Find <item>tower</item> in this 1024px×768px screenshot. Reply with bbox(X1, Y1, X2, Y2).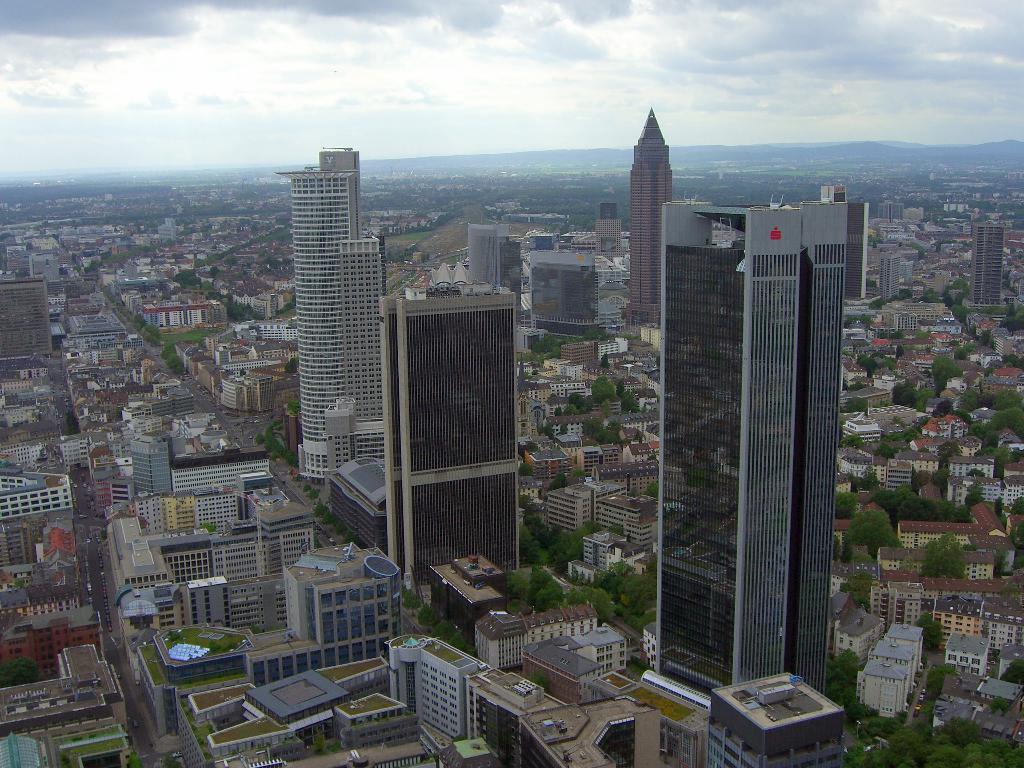
bbox(695, 669, 834, 767).
